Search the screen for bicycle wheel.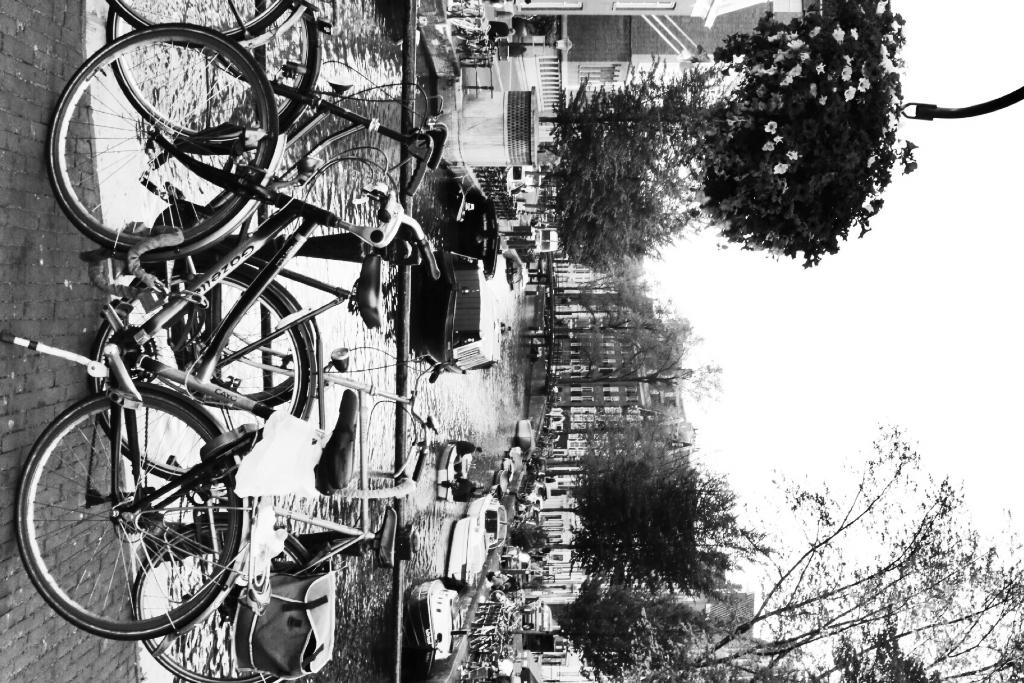
Found at bbox=(45, 25, 281, 259).
